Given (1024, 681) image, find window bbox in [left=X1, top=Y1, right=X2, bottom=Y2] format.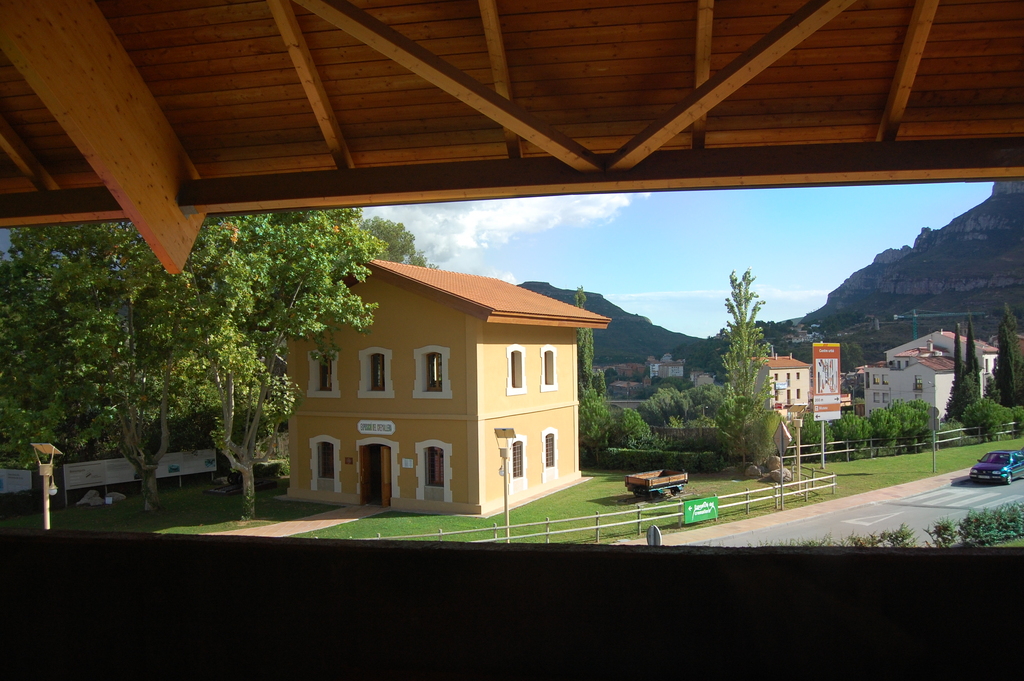
[left=883, top=390, right=888, bottom=403].
